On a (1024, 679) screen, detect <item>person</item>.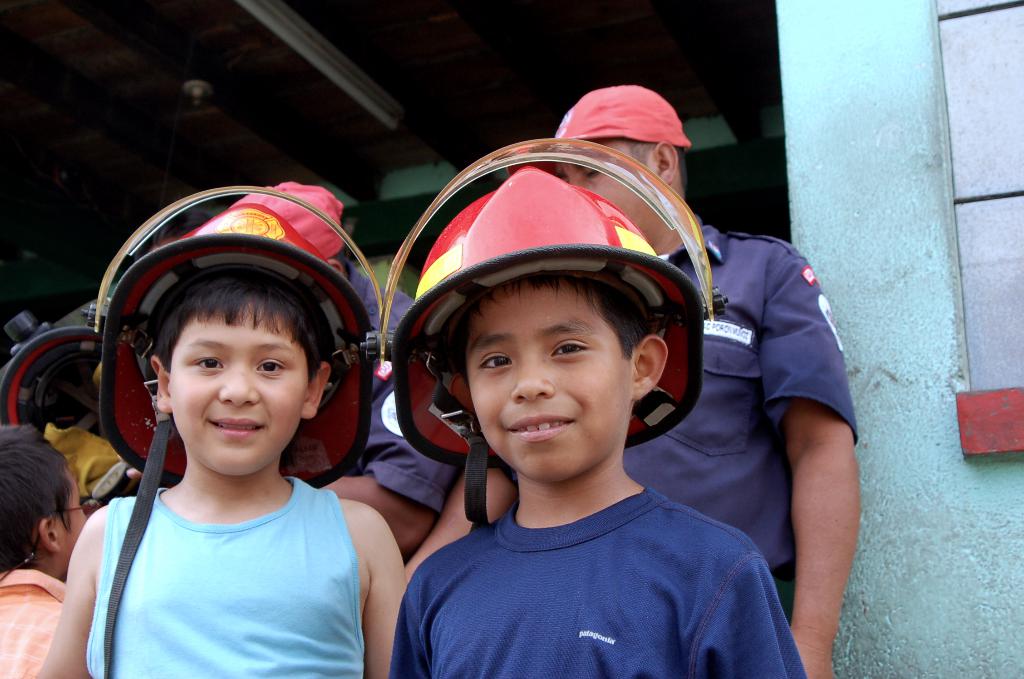
[411,76,863,678].
